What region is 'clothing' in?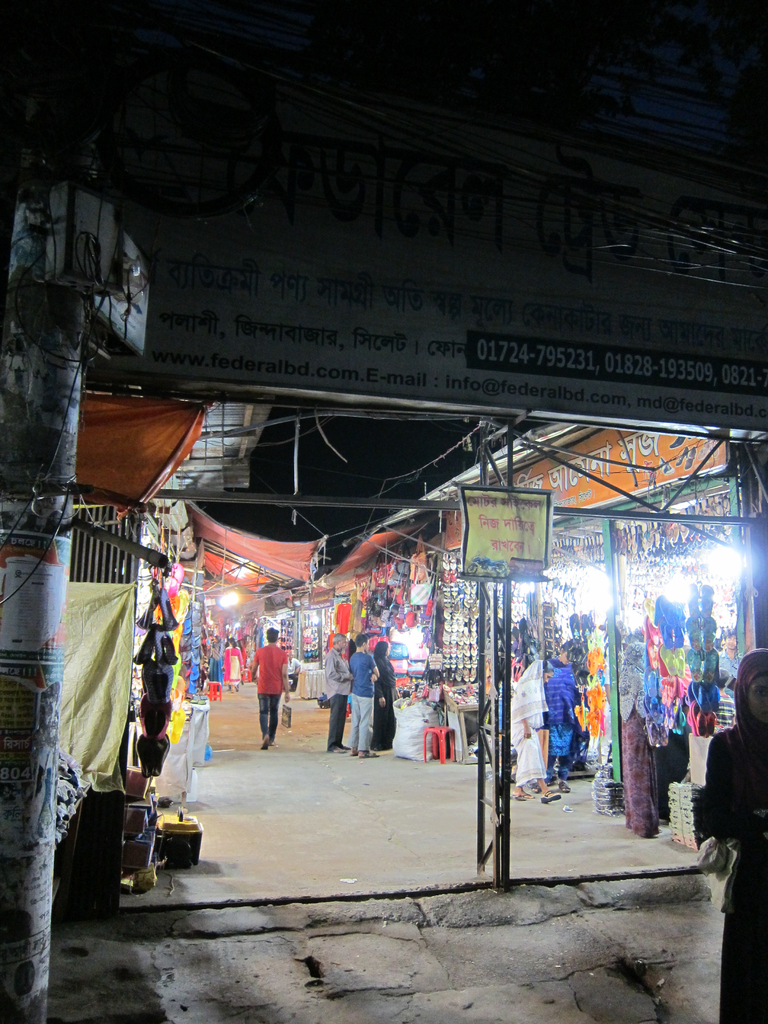
<region>223, 641, 244, 687</region>.
